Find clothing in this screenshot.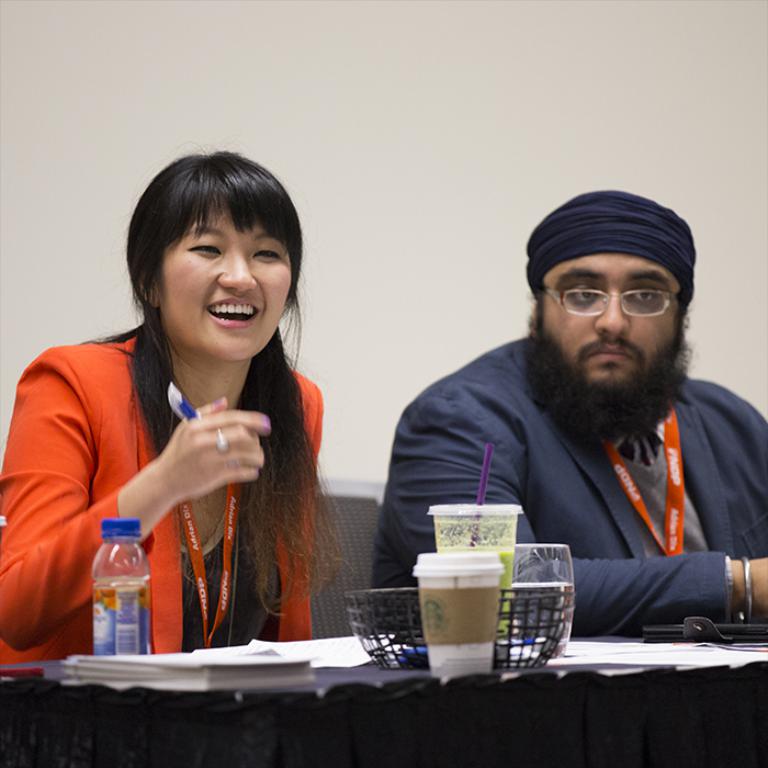
The bounding box for clothing is [x1=29, y1=275, x2=350, y2=652].
